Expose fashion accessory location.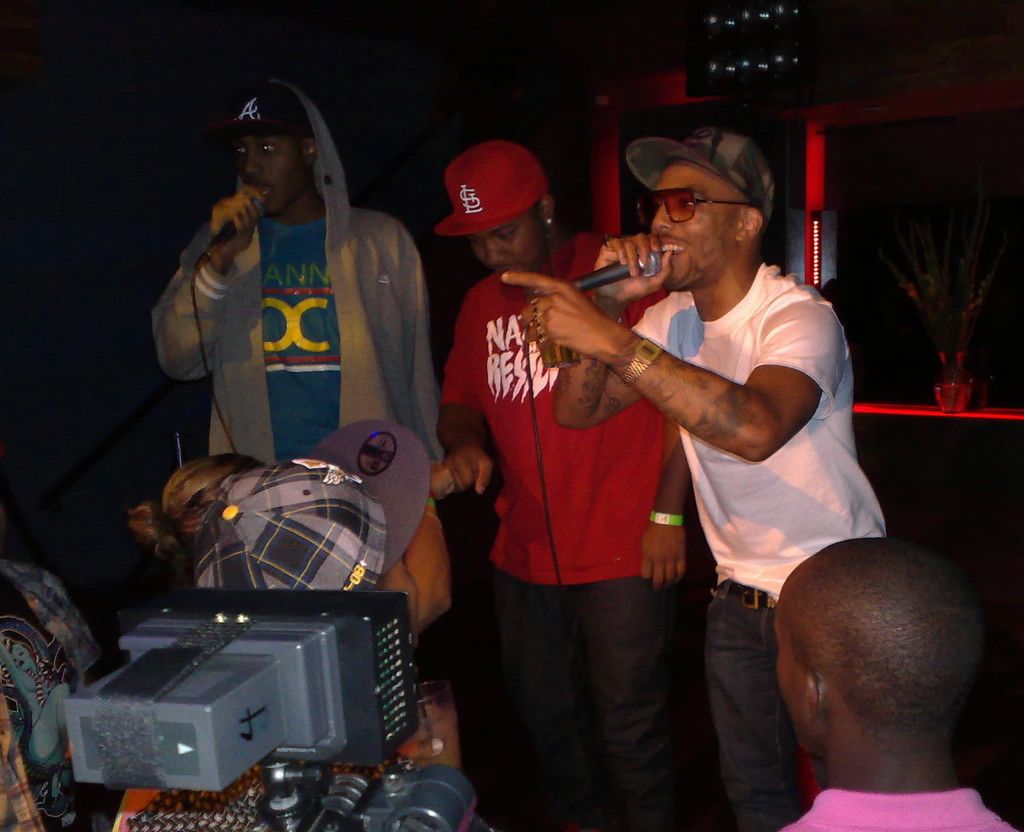
Exposed at Rect(433, 136, 550, 237).
